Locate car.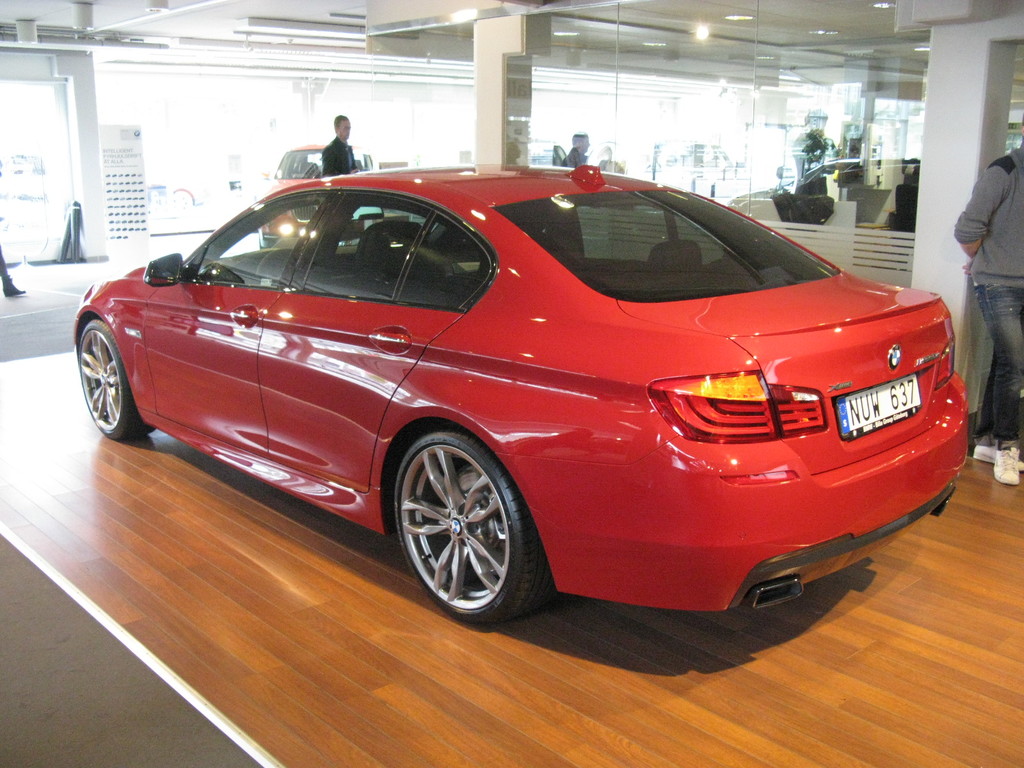
Bounding box: [left=729, top=167, right=831, bottom=218].
